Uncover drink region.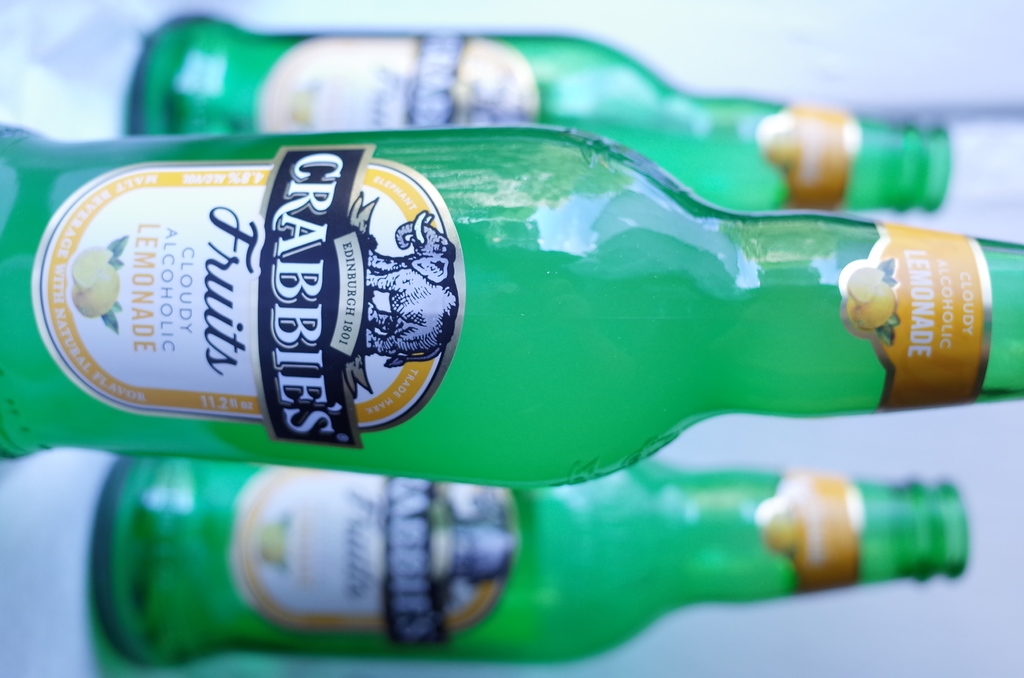
Uncovered: x1=0, y1=122, x2=1023, y2=492.
